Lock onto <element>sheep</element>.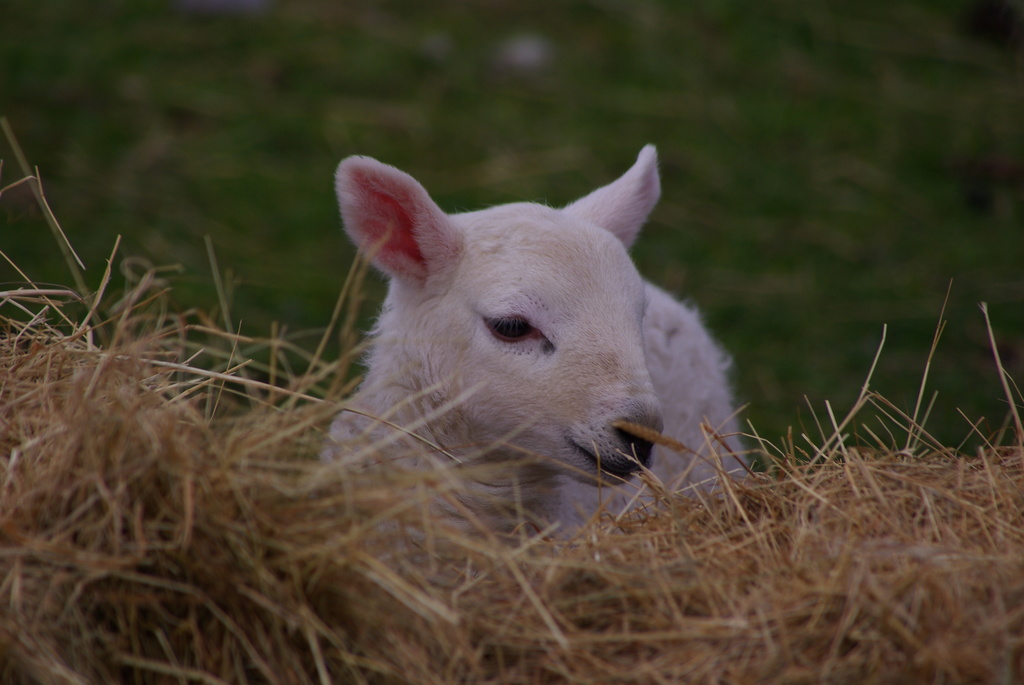
Locked: (233,136,780,552).
